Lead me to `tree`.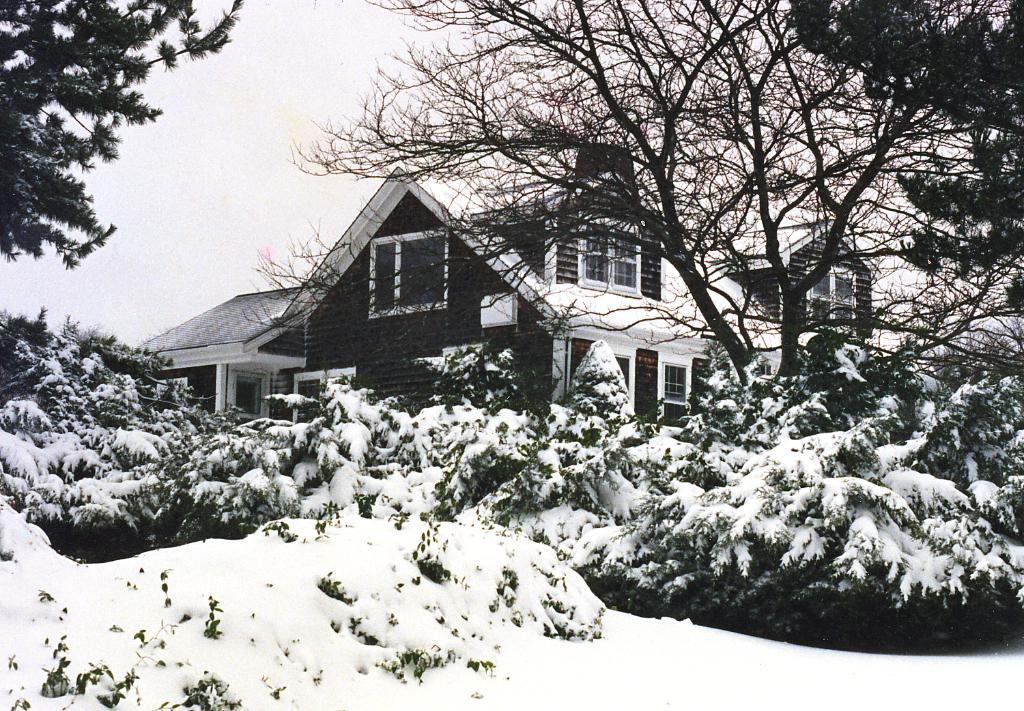
Lead to 905, 292, 1023, 521.
